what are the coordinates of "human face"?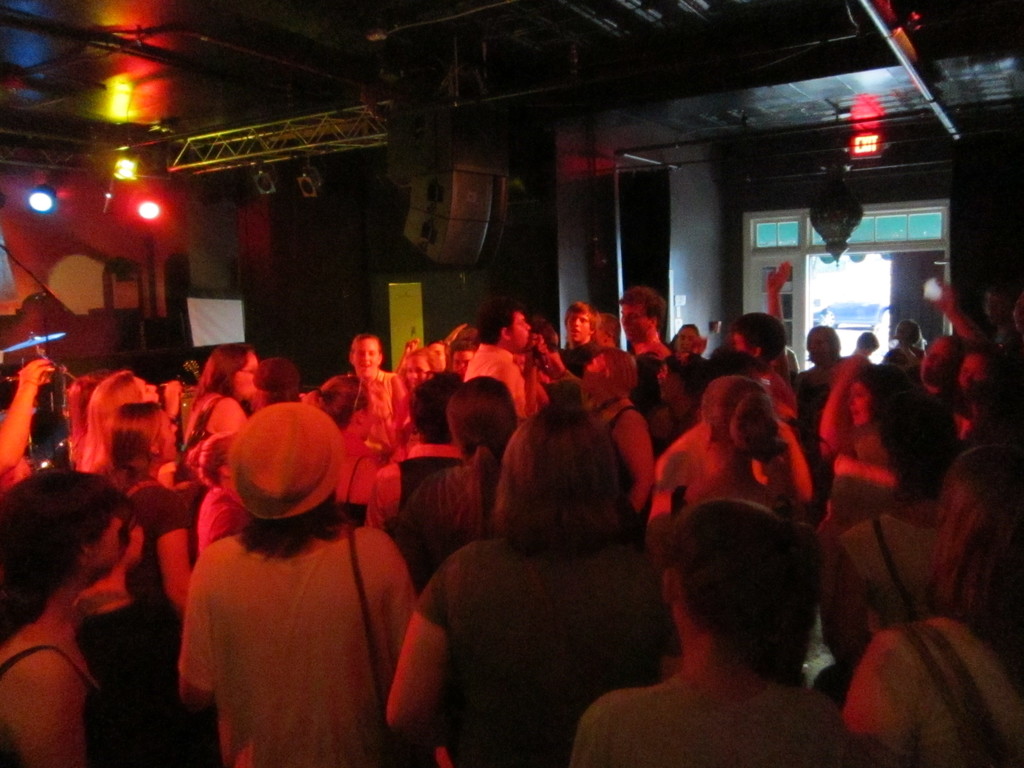
(564,314,590,344).
